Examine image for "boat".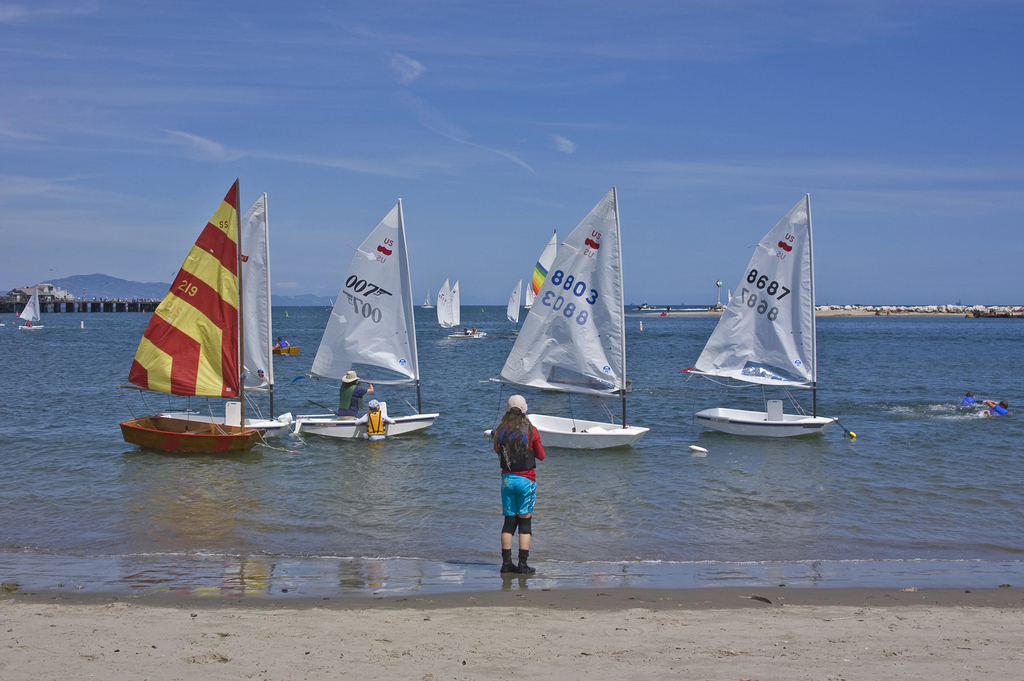
Examination result: [728,287,735,300].
